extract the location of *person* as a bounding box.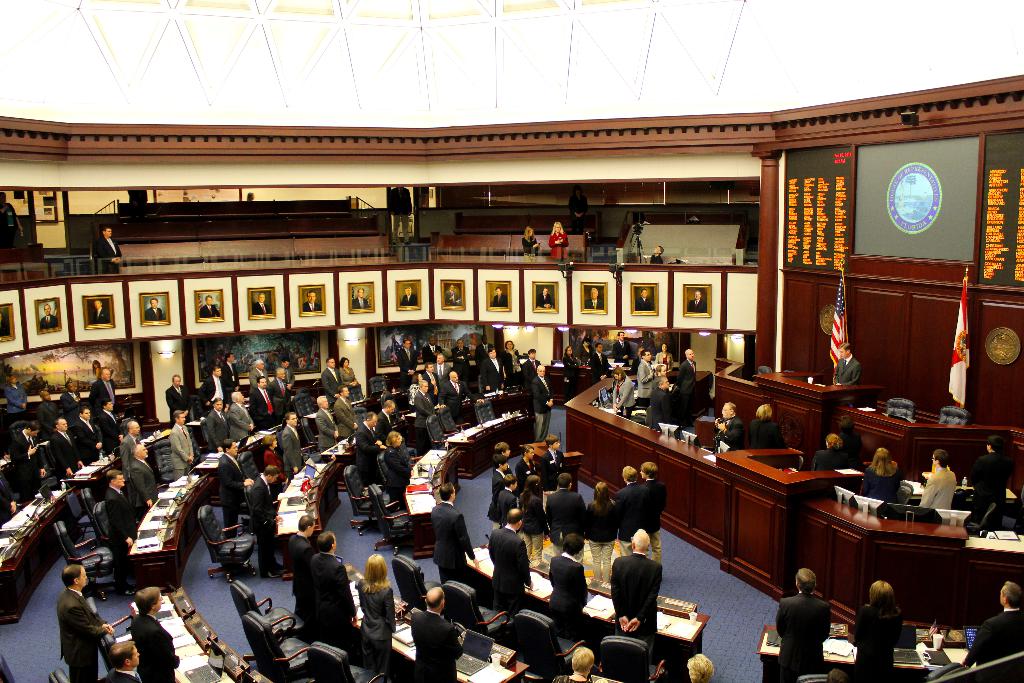
297, 533, 349, 634.
